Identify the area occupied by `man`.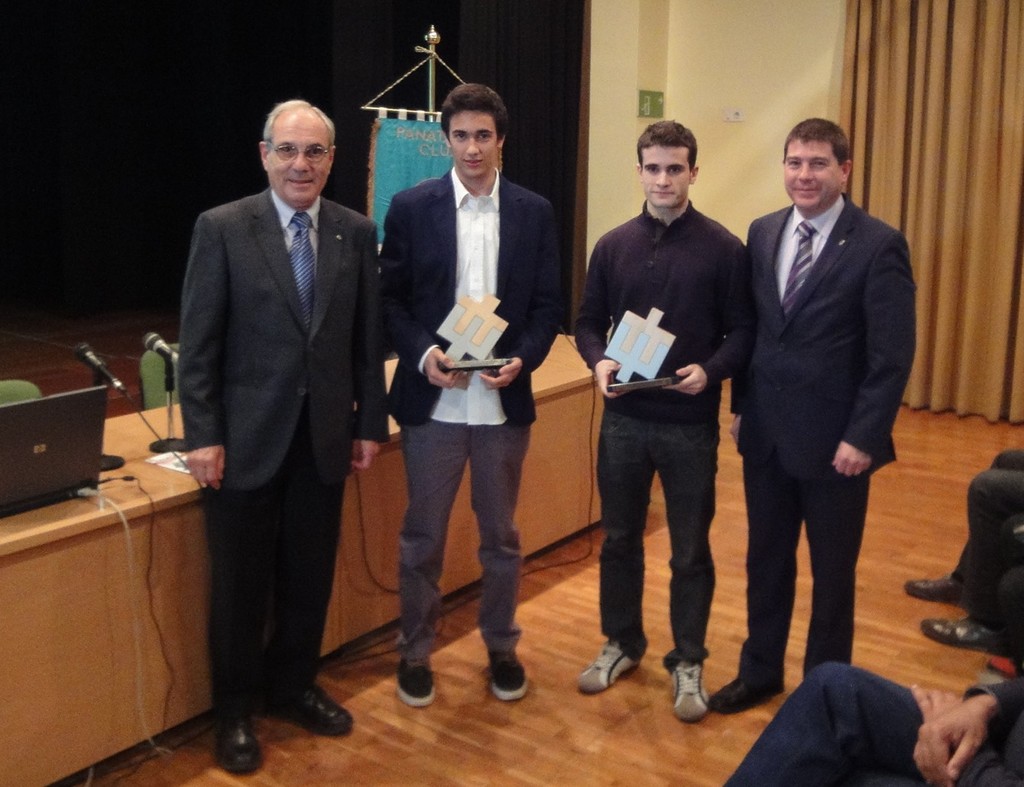
Area: (left=172, top=99, right=395, bottom=780).
